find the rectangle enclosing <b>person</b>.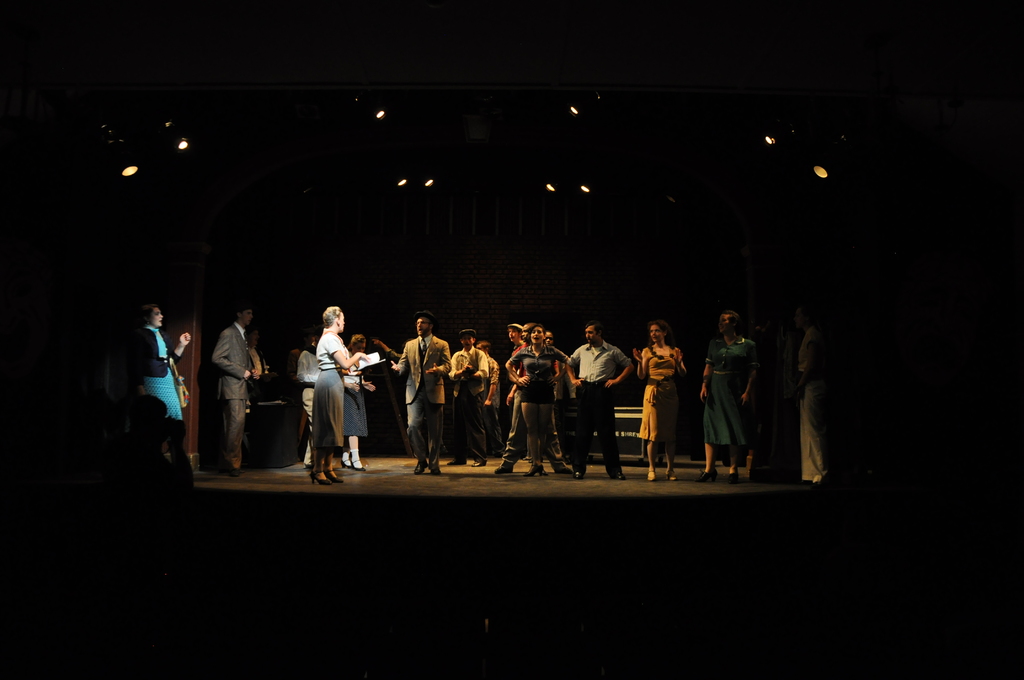
locate(133, 301, 190, 424).
